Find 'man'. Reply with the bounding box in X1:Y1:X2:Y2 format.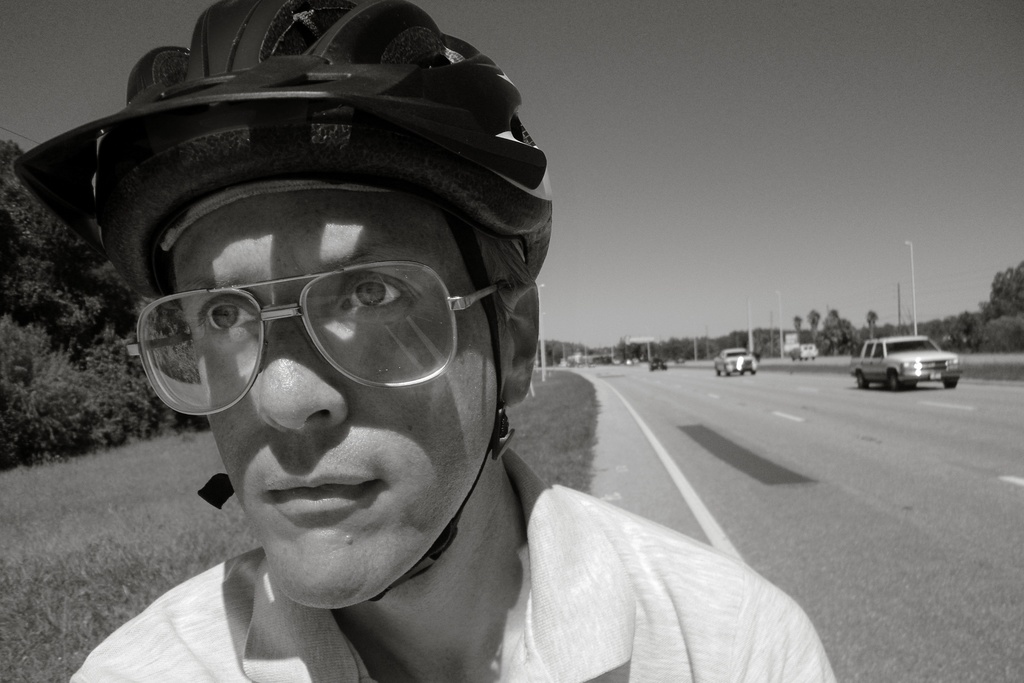
6:26:729:682.
